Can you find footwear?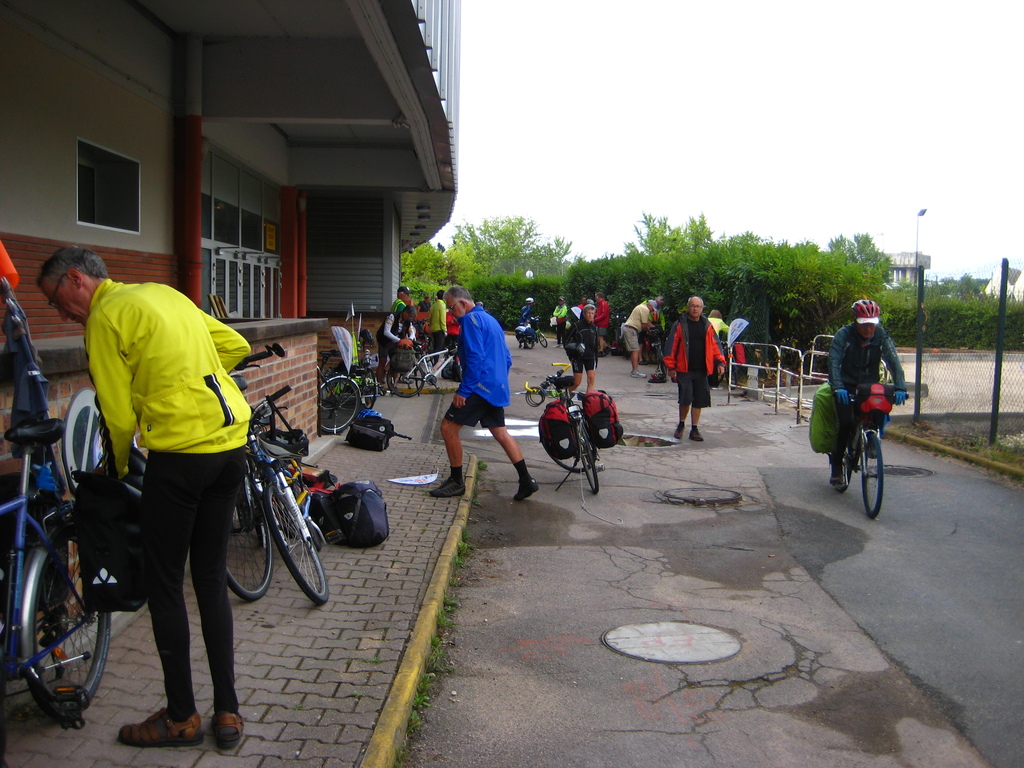
Yes, bounding box: (639,360,647,364).
